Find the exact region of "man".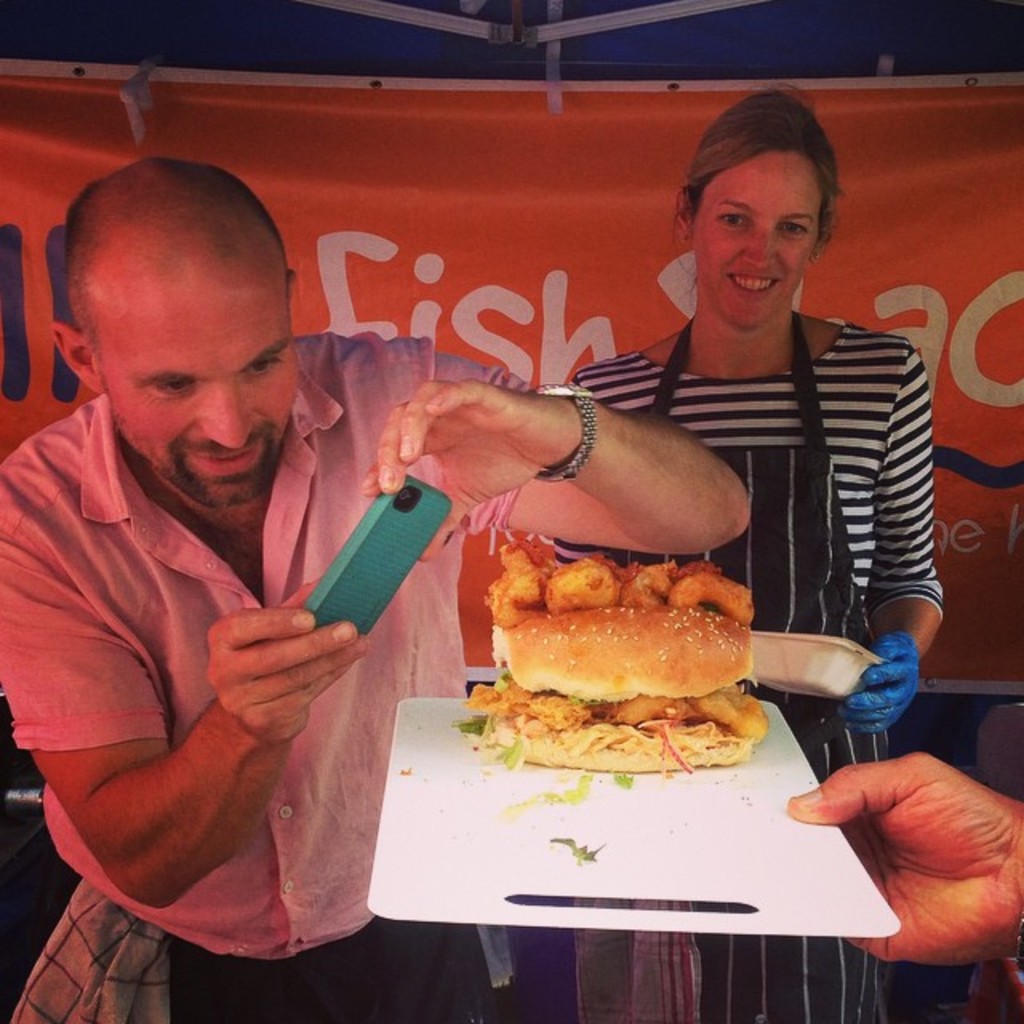
Exact region: {"left": 0, "top": 150, "right": 758, "bottom": 1016}.
